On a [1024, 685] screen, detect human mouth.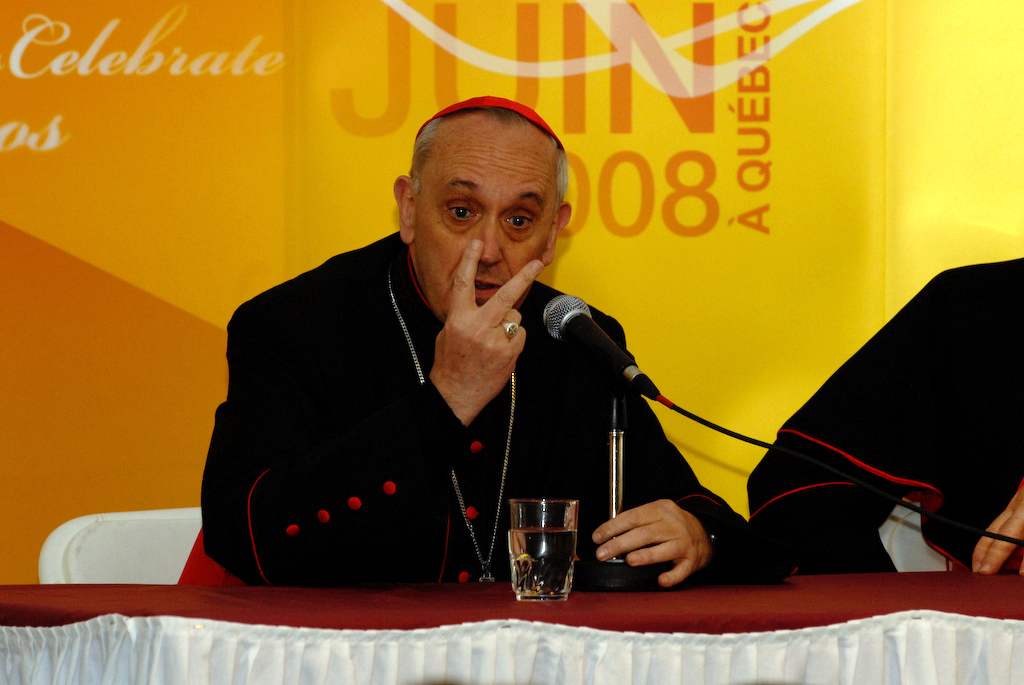
[478,277,501,300].
